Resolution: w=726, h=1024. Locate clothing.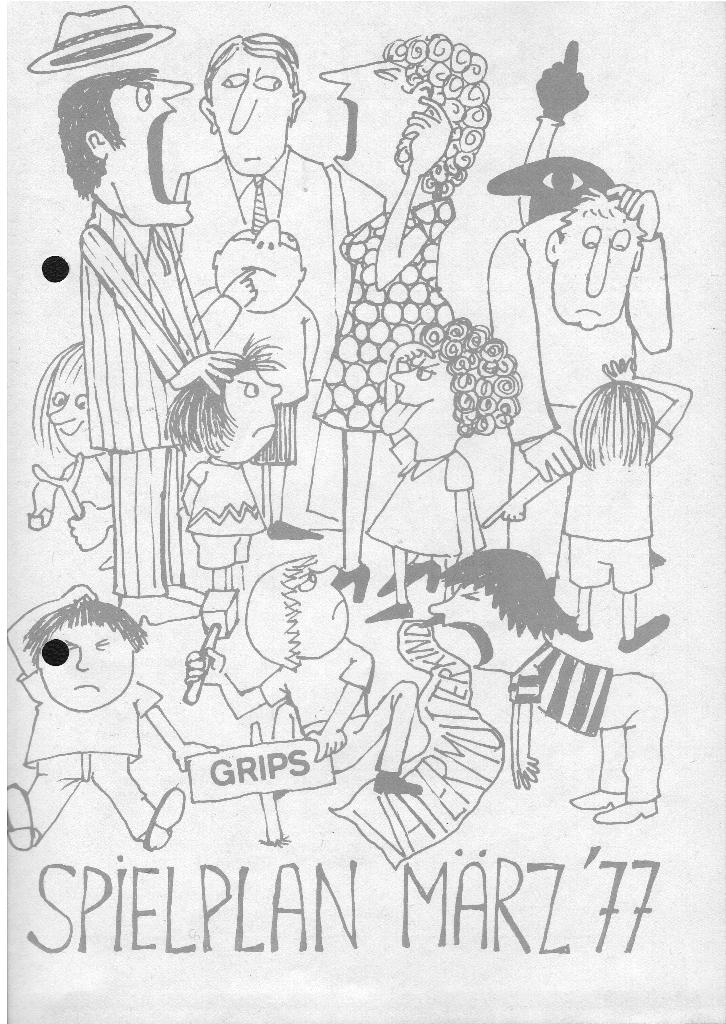
bbox(506, 644, 663, 800).
